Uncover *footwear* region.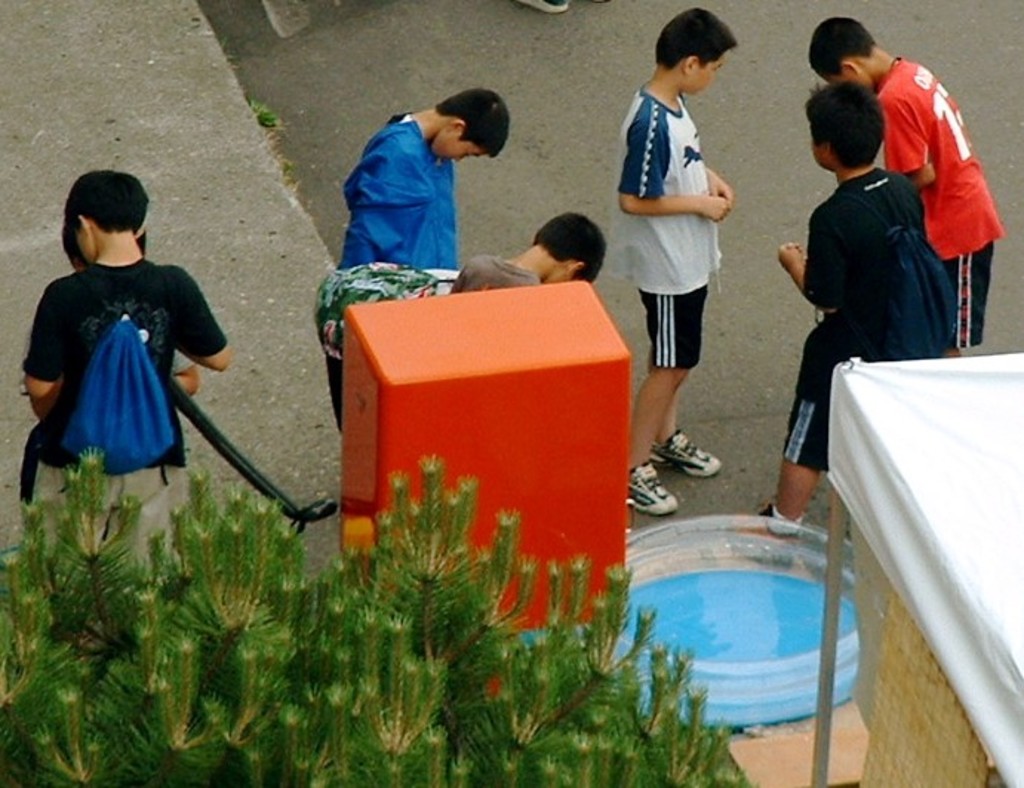
Uncovered: <box>639,425,729,501</box>.
